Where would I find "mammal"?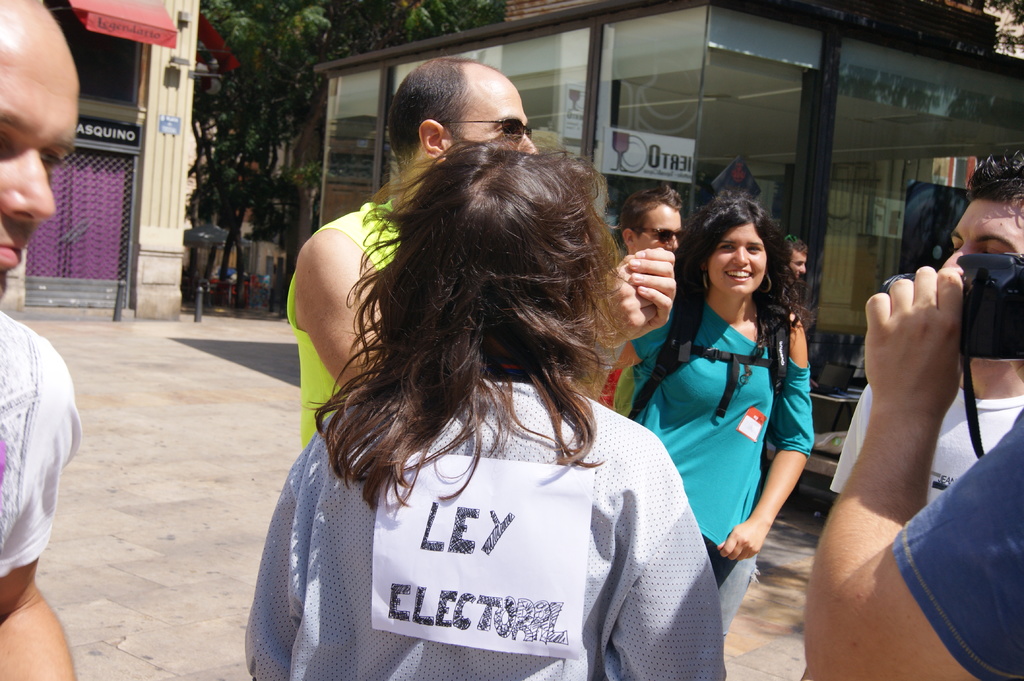
At x1=806 y1=250 x2=1023 y2=680.
